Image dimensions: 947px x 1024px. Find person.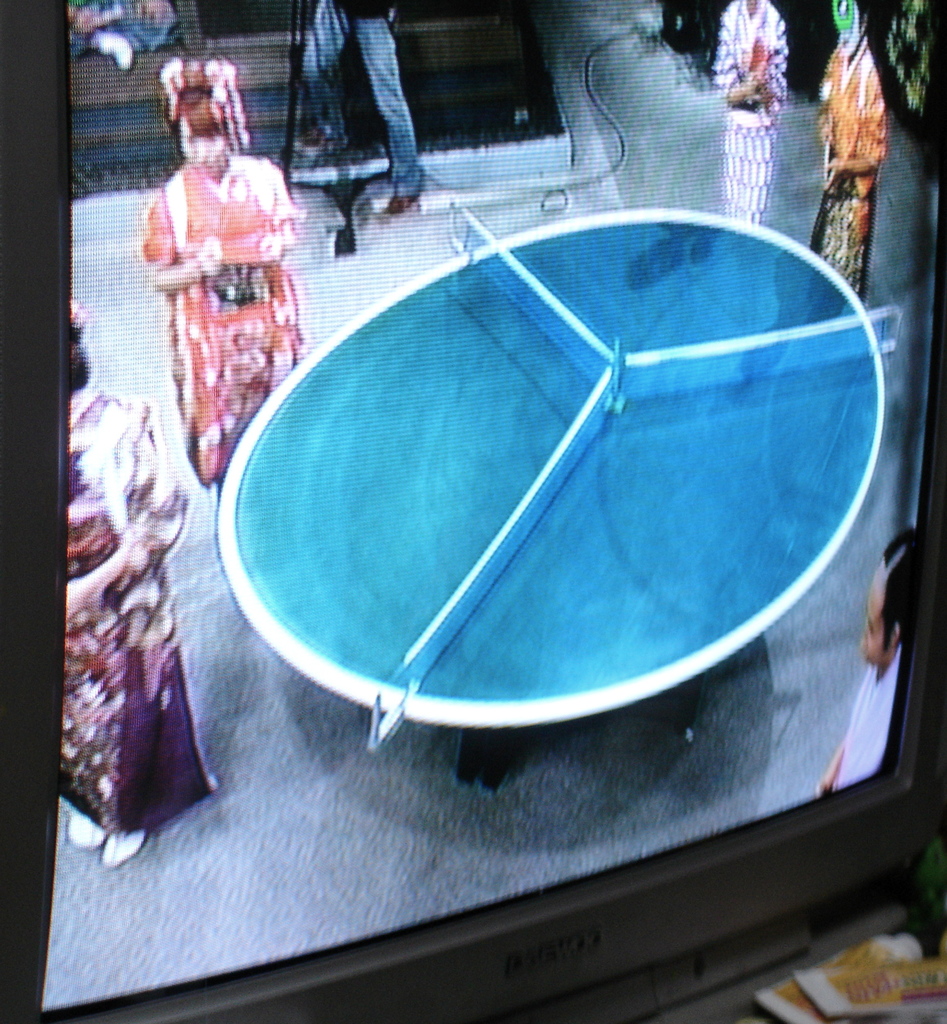
63 294 217 865.
